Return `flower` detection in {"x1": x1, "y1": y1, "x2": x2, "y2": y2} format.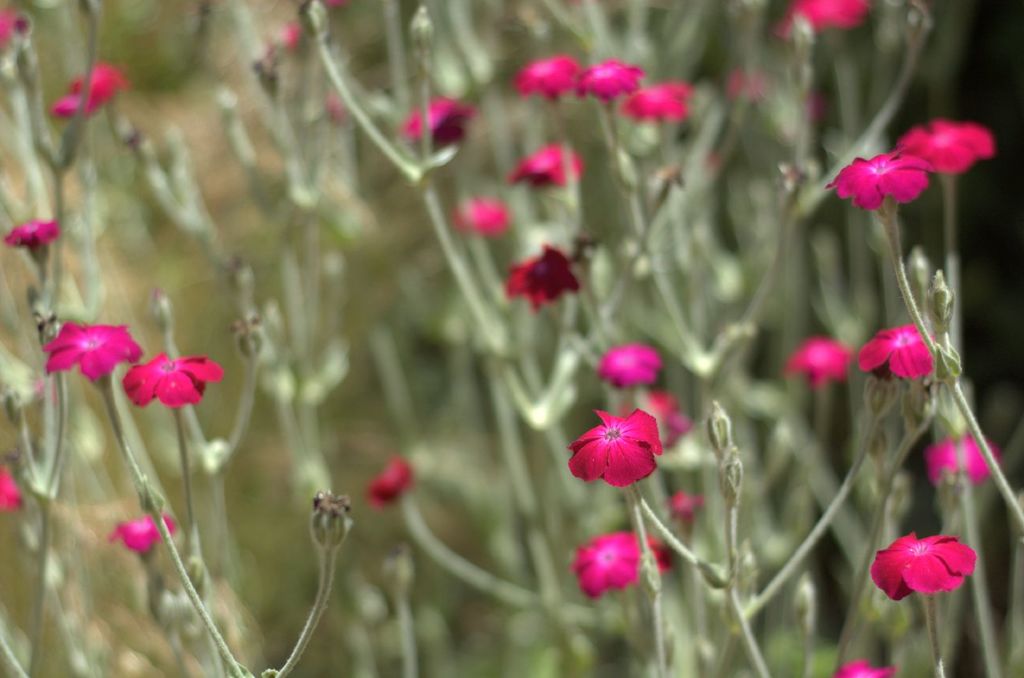
{"x1": 517, "y1": 48, "x2": 584, "y2": 106}.
